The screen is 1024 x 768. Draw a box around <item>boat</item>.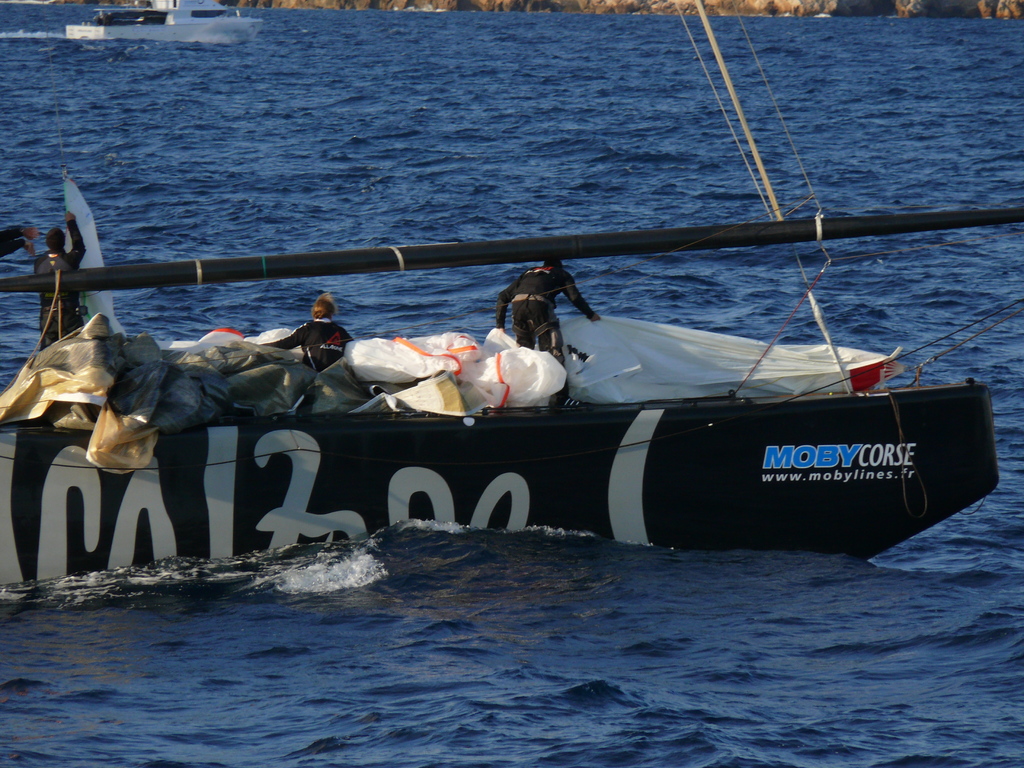
0,105,1023,556.
